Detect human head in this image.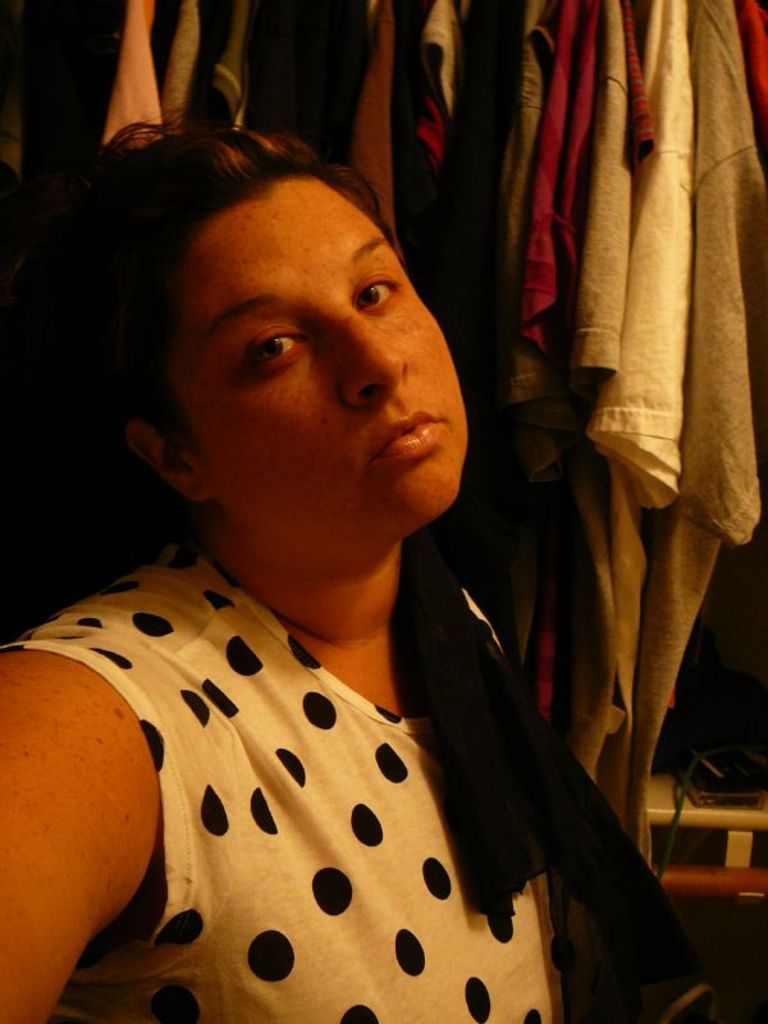
Detection: (left=119, top=116, right=440, bottom=584).
